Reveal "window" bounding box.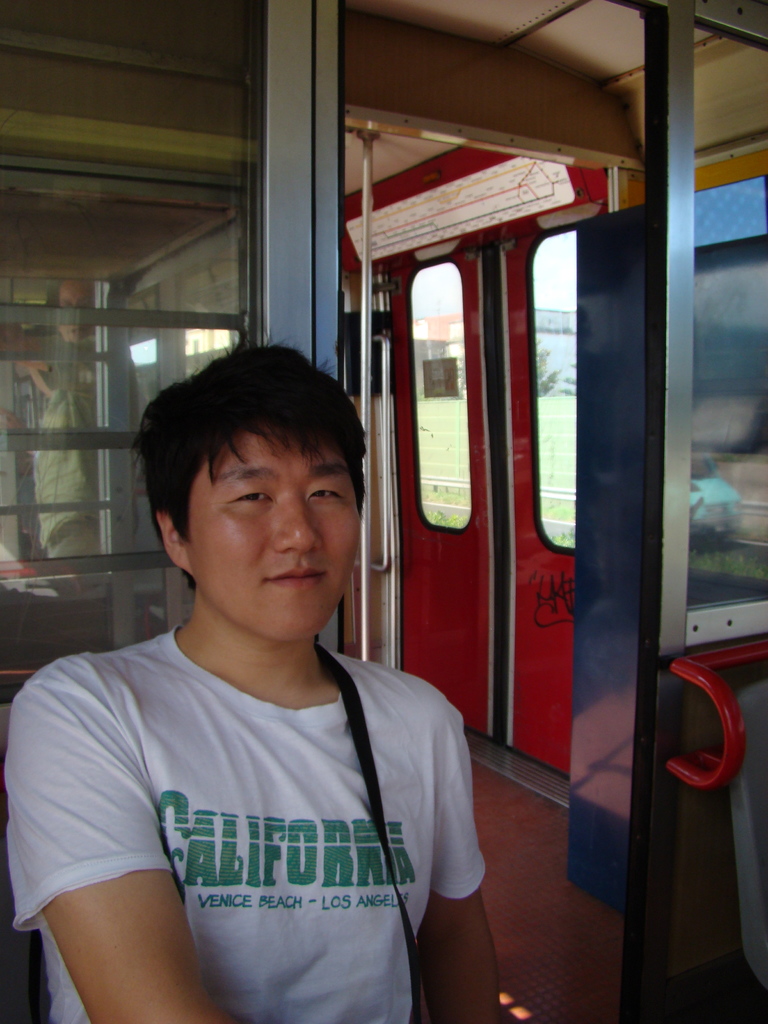
Revealed: bbox=(525, 223, 580, 561).
